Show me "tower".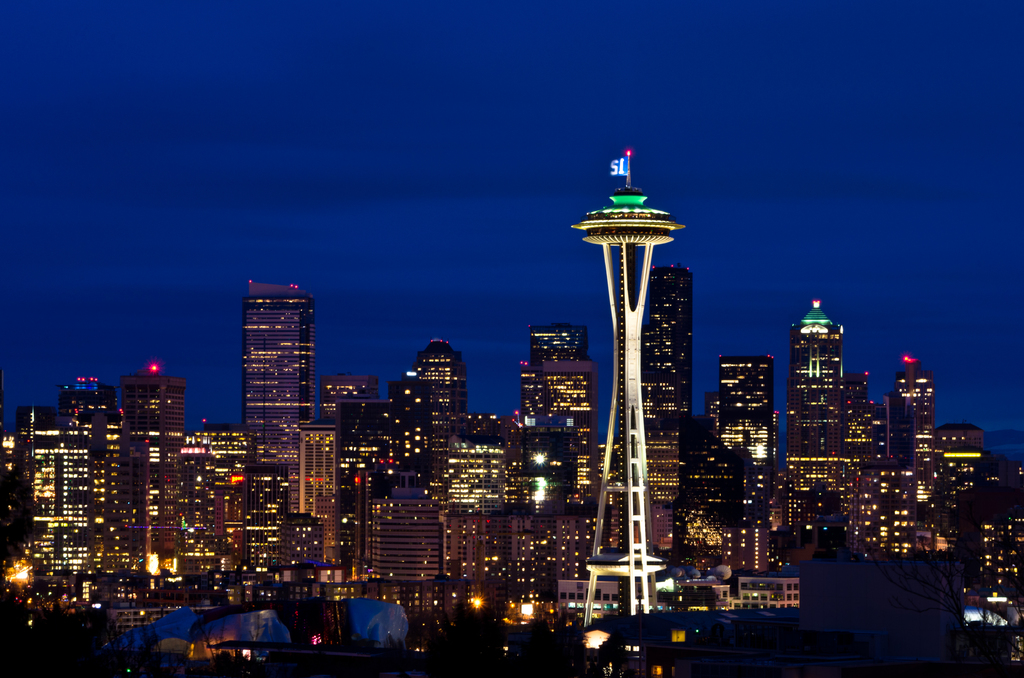
"tower" is here: Rect(883, 364, 939, 427).
